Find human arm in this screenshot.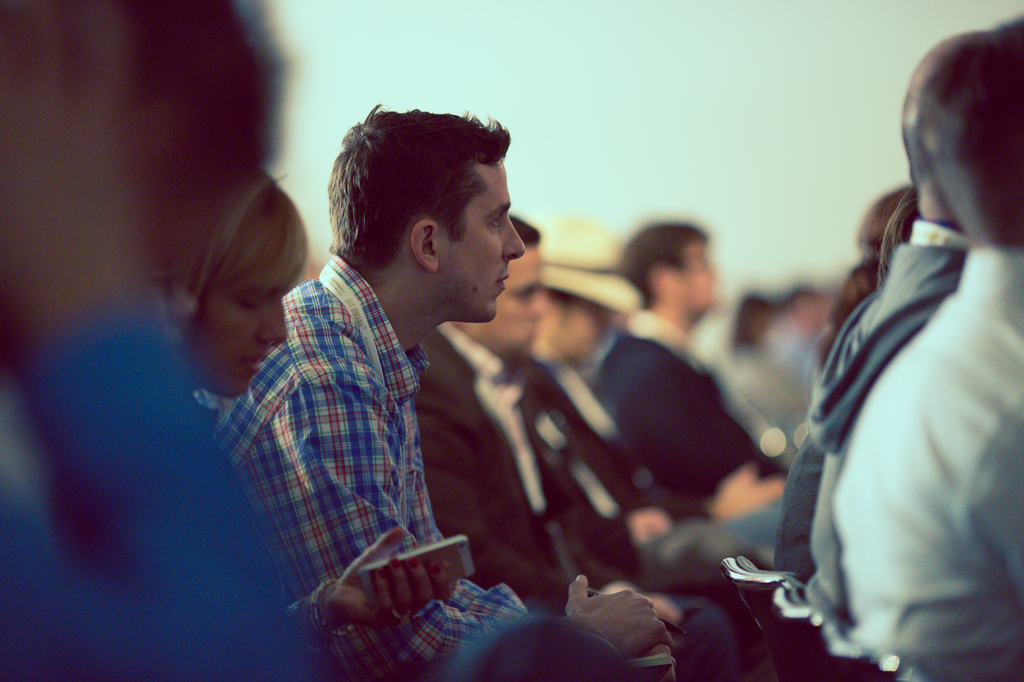
The bounding box for human arm is pyautogui.locateOnScreen(424, 399, 680, 623).
